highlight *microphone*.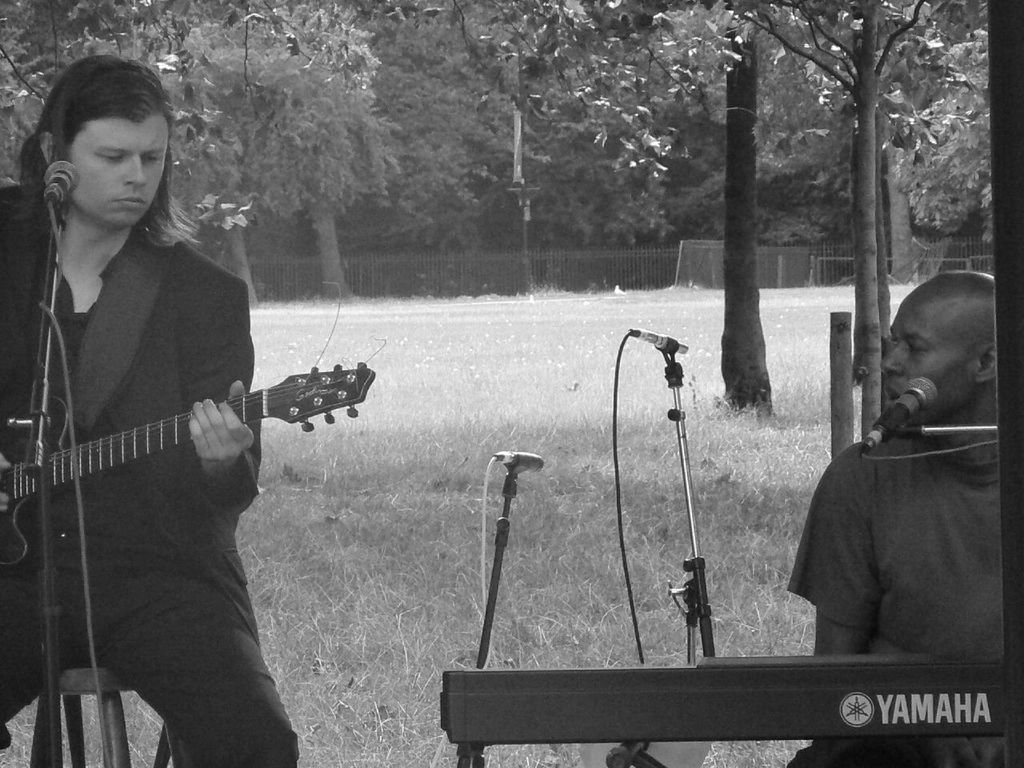
Highlighted region: detection(493, 451, 542, 470).
